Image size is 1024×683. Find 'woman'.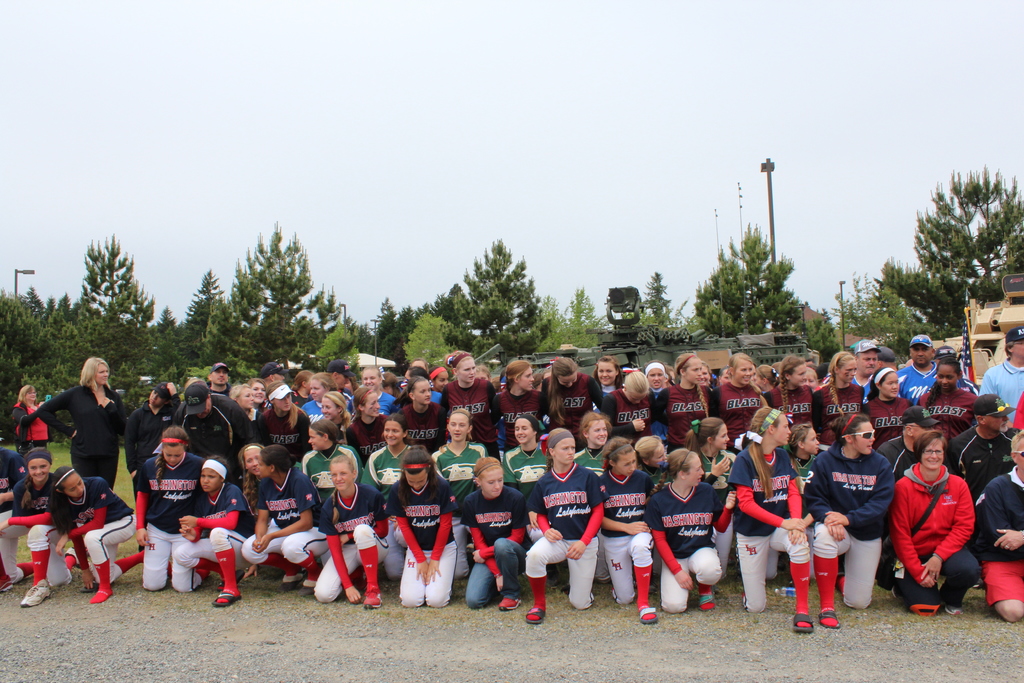
<bbox>122, 382, 178, 494</bbox>.
